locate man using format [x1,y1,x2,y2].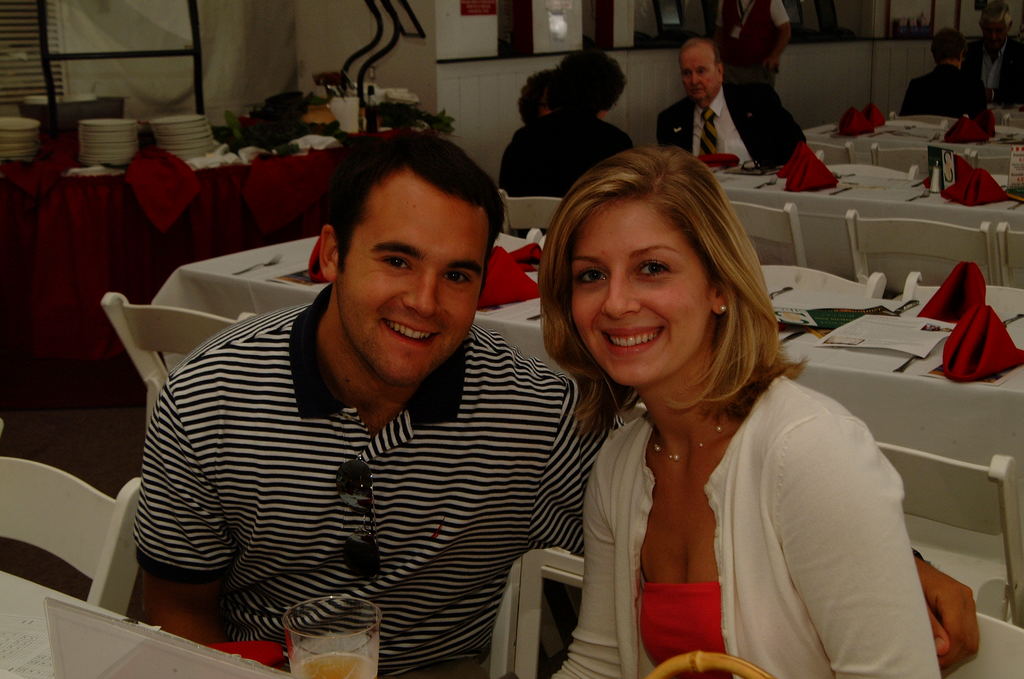
[113,134,604,658].
